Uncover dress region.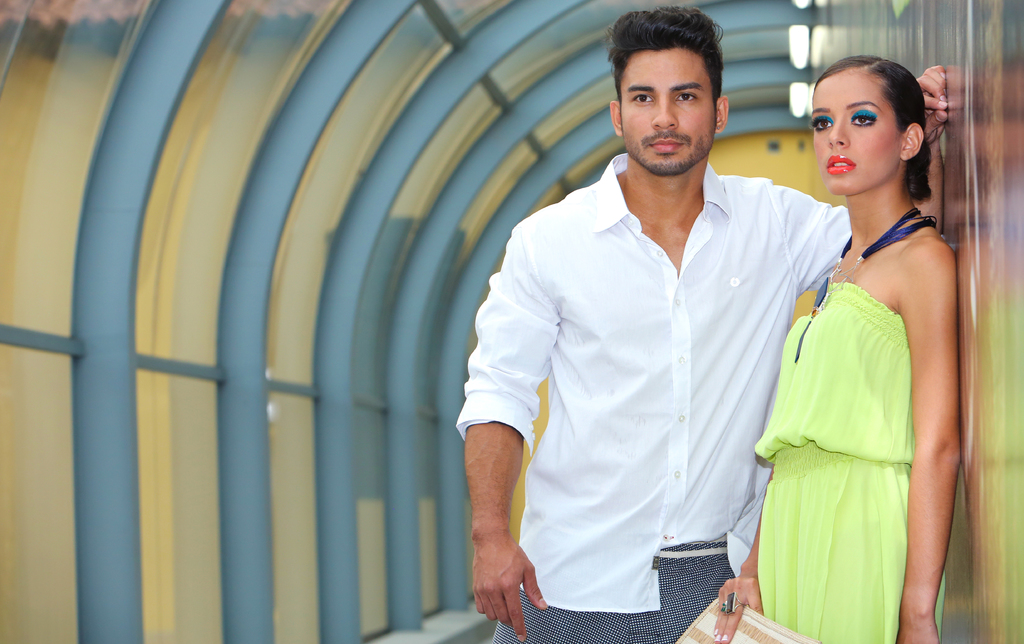
Uncovered: bbox=(751, 278, 945, 643).
